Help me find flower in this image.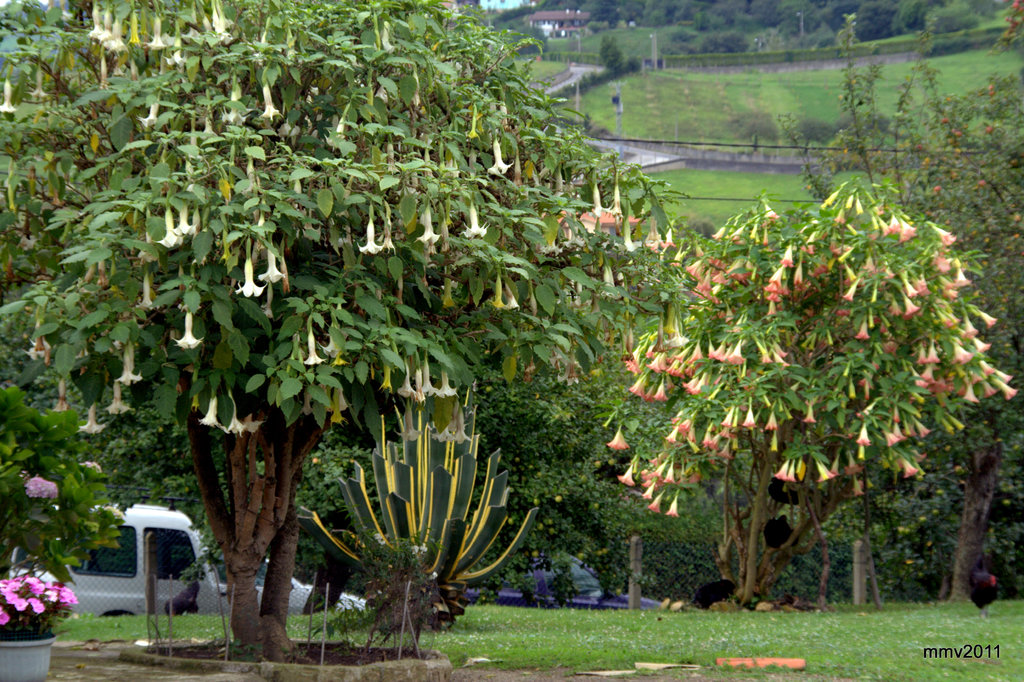
Found it: l=192, t=200, r=201, b=231.
